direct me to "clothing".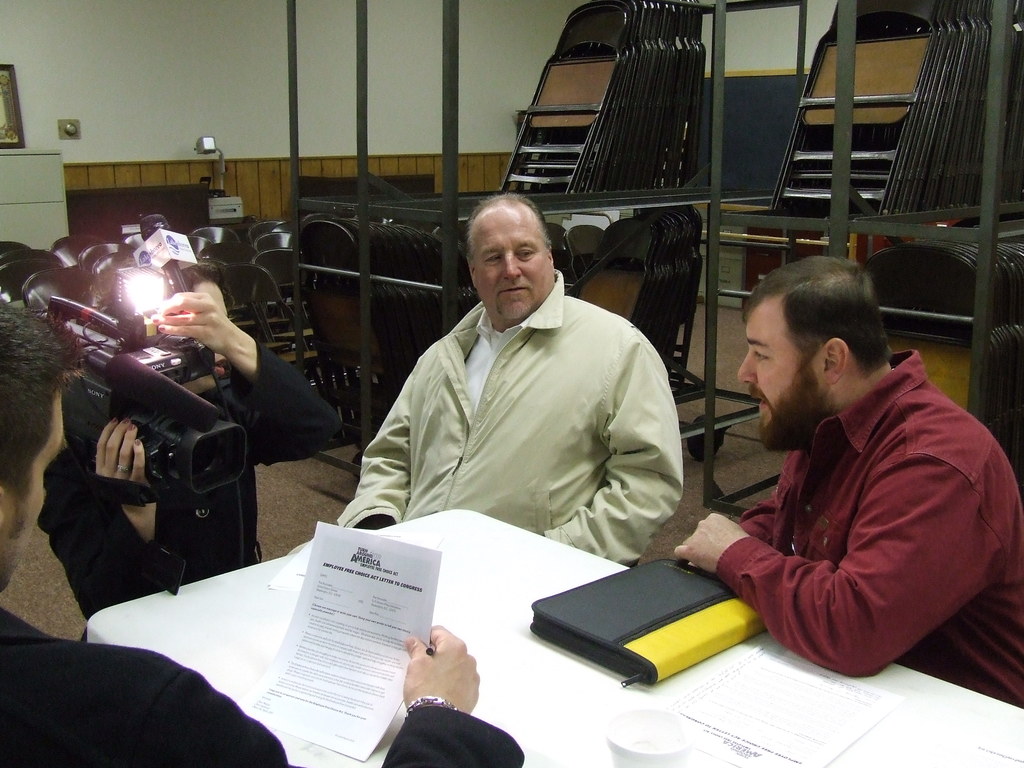
Direction: {"left": 0, "top": 604, "right": 527, "bottom": 767}.
